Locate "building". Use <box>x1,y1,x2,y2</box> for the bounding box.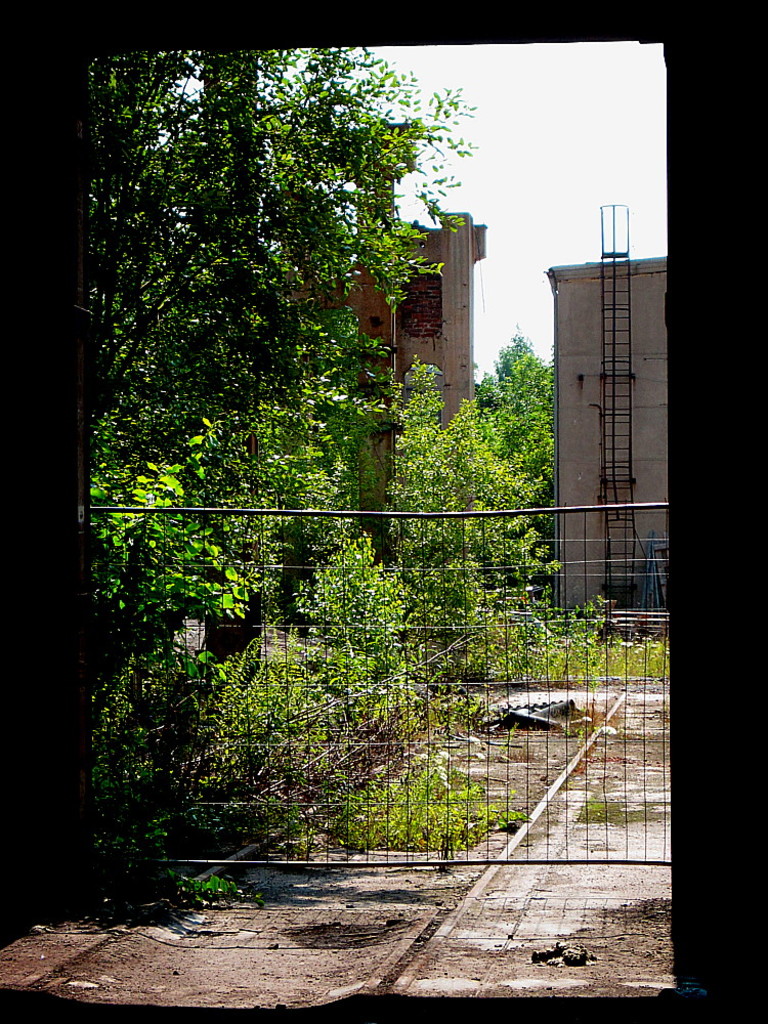
<box>546,255,672,617</box>.
